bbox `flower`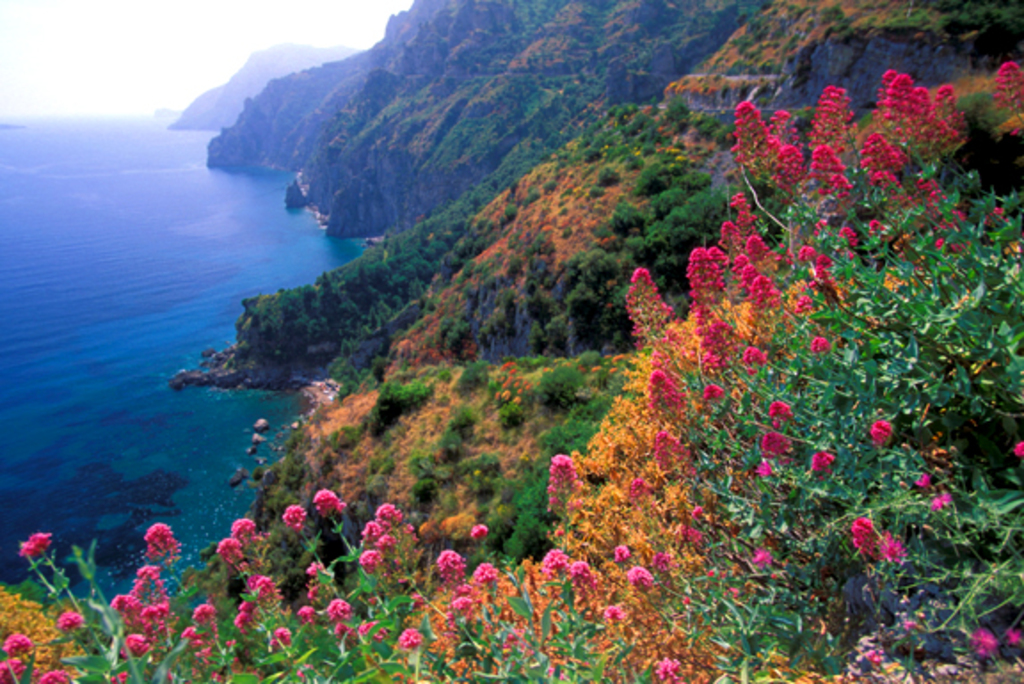
{"left": 969, "top": 620, "right": 999, "bottom": 659}
